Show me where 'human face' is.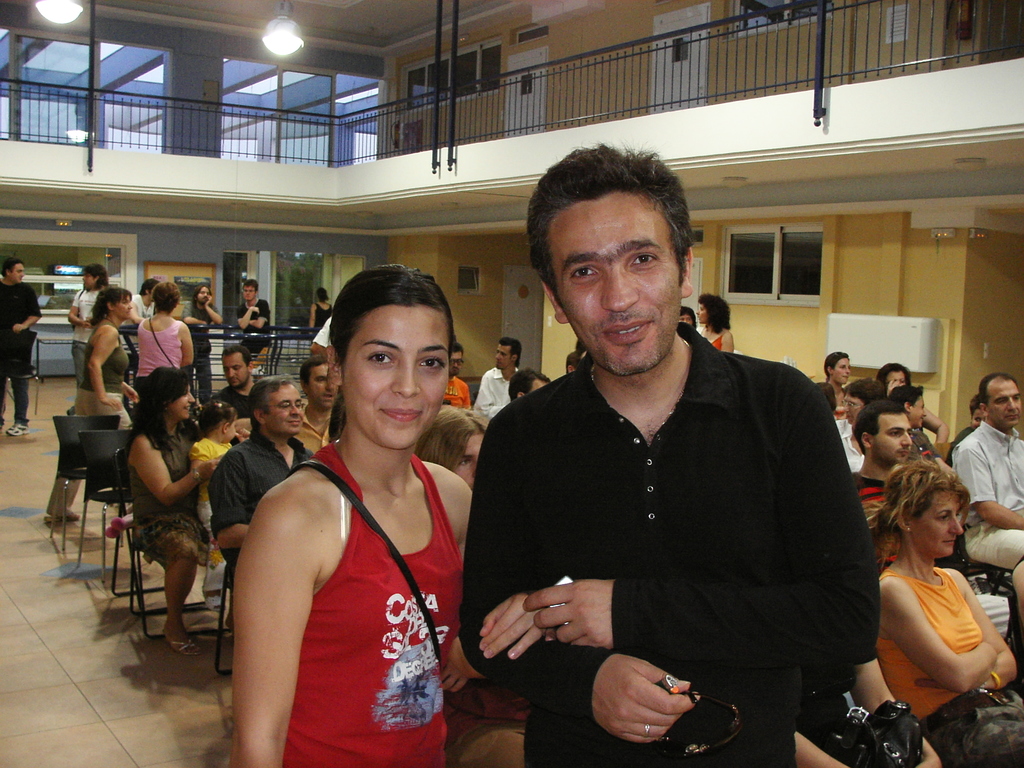
'human face' is at locate(221, 352, 248, 384).
